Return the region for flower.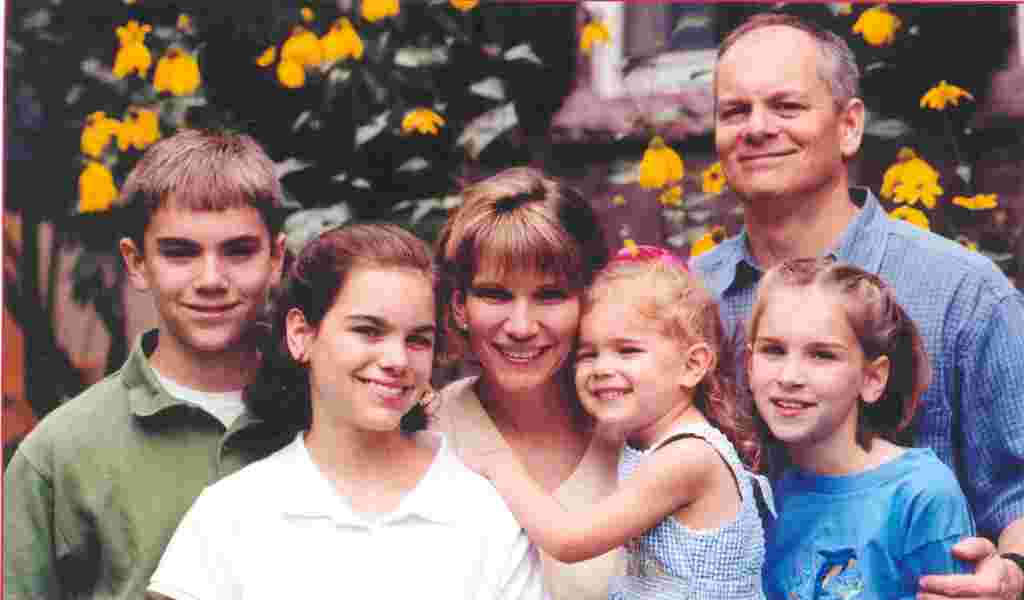
<bbox>701, 162, 728, 197</bbox>.
